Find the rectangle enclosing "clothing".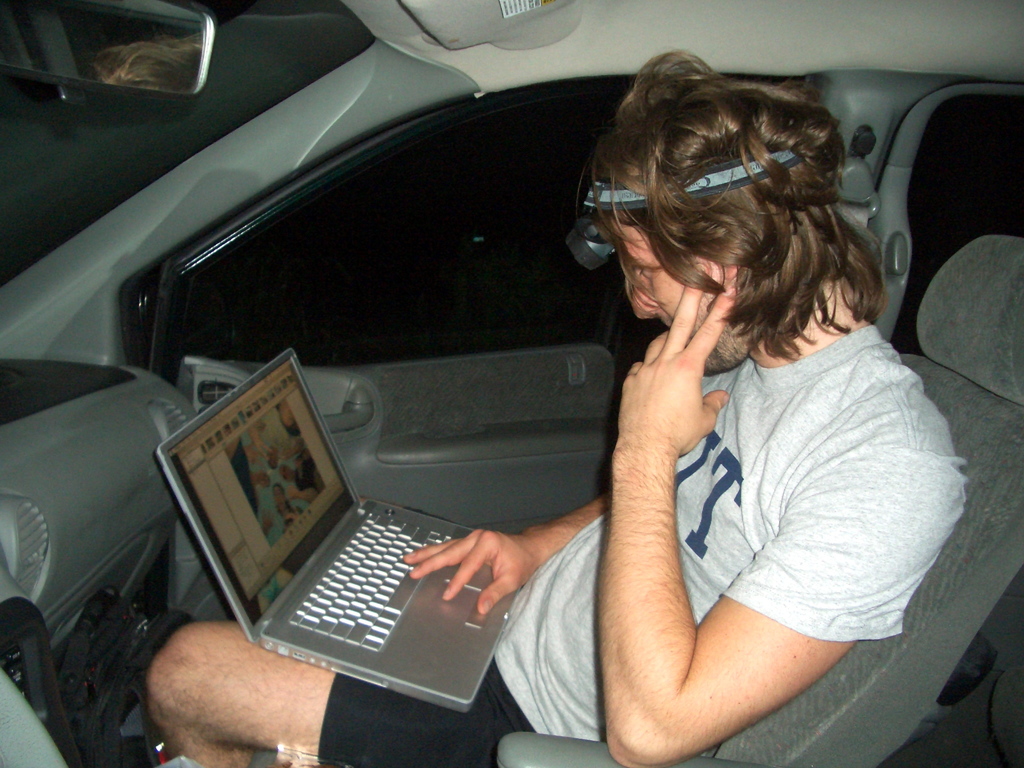
[263,101,883,735].
